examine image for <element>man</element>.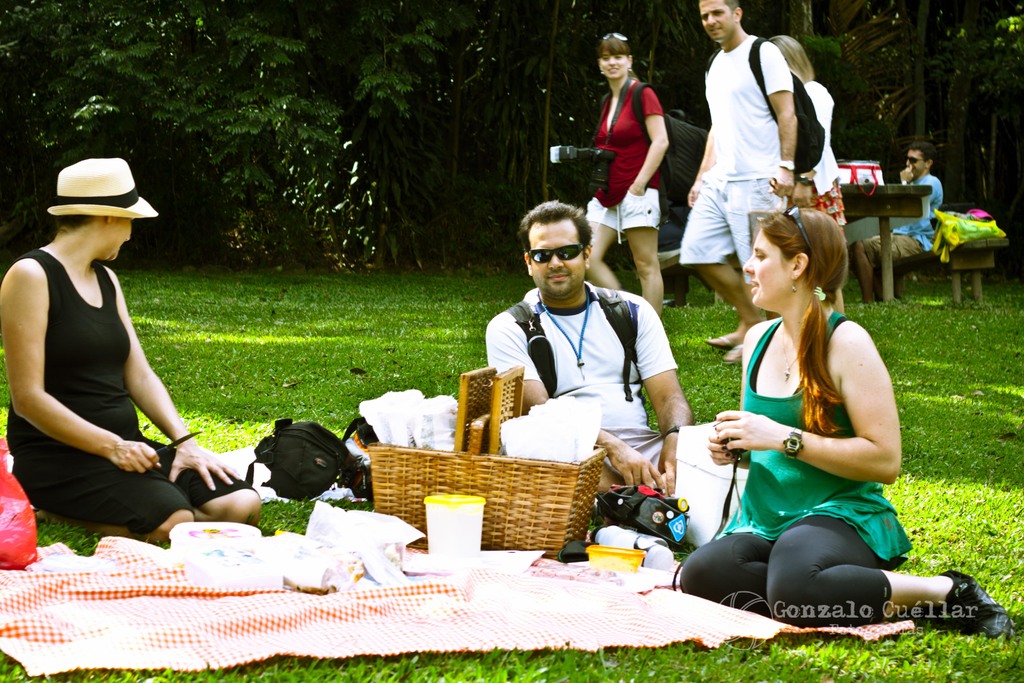
Examination result: 855,142,942,307.
